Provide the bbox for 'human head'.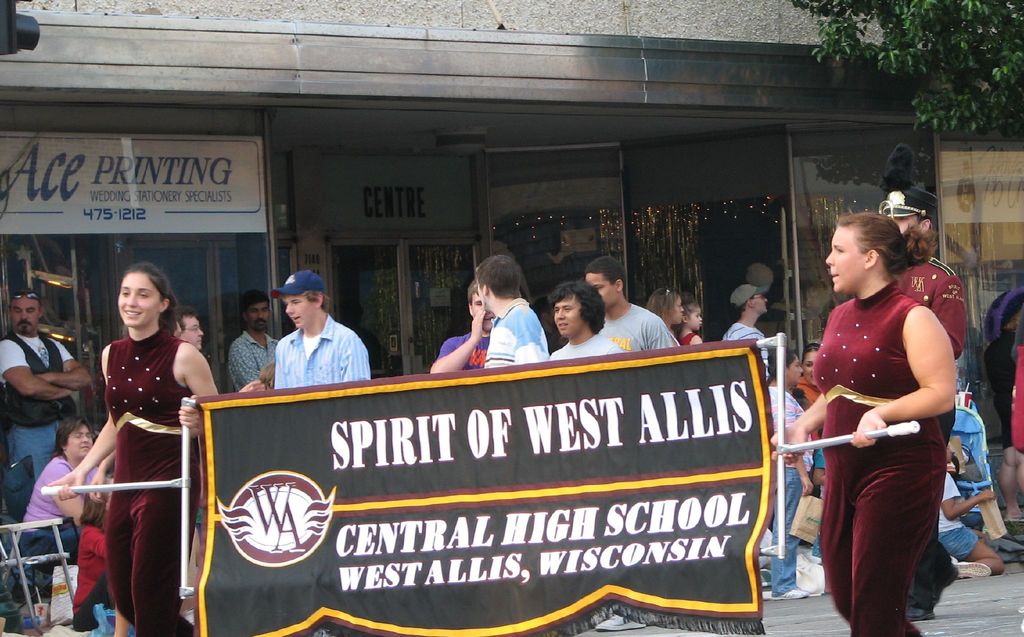
detection(83, 474, 113, 518).
